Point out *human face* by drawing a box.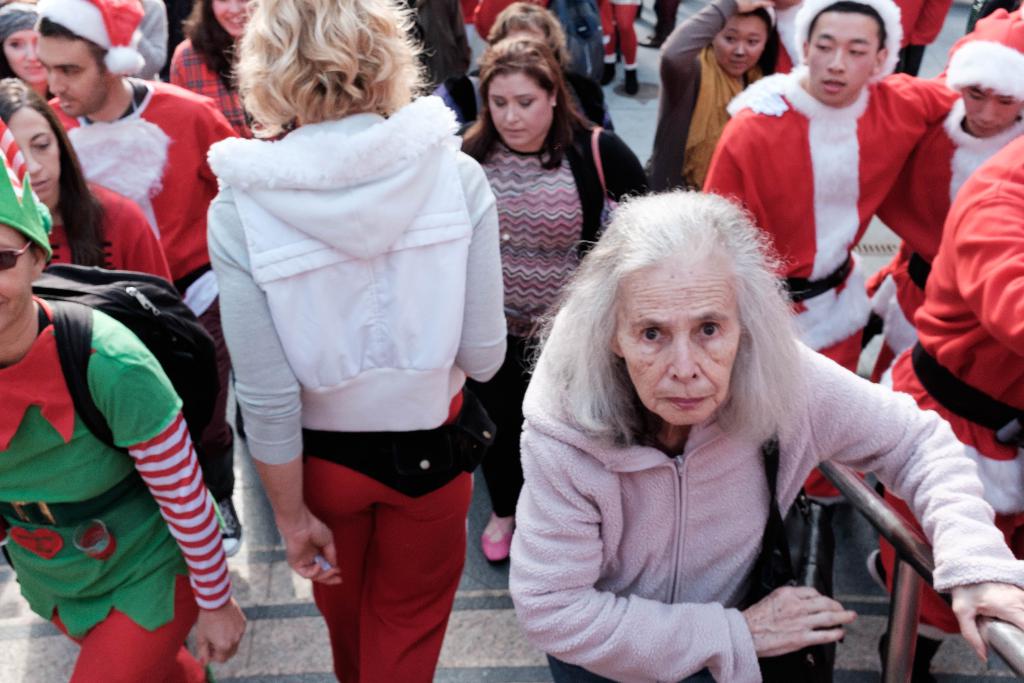
l=3, t=29, r=43, b=83.
